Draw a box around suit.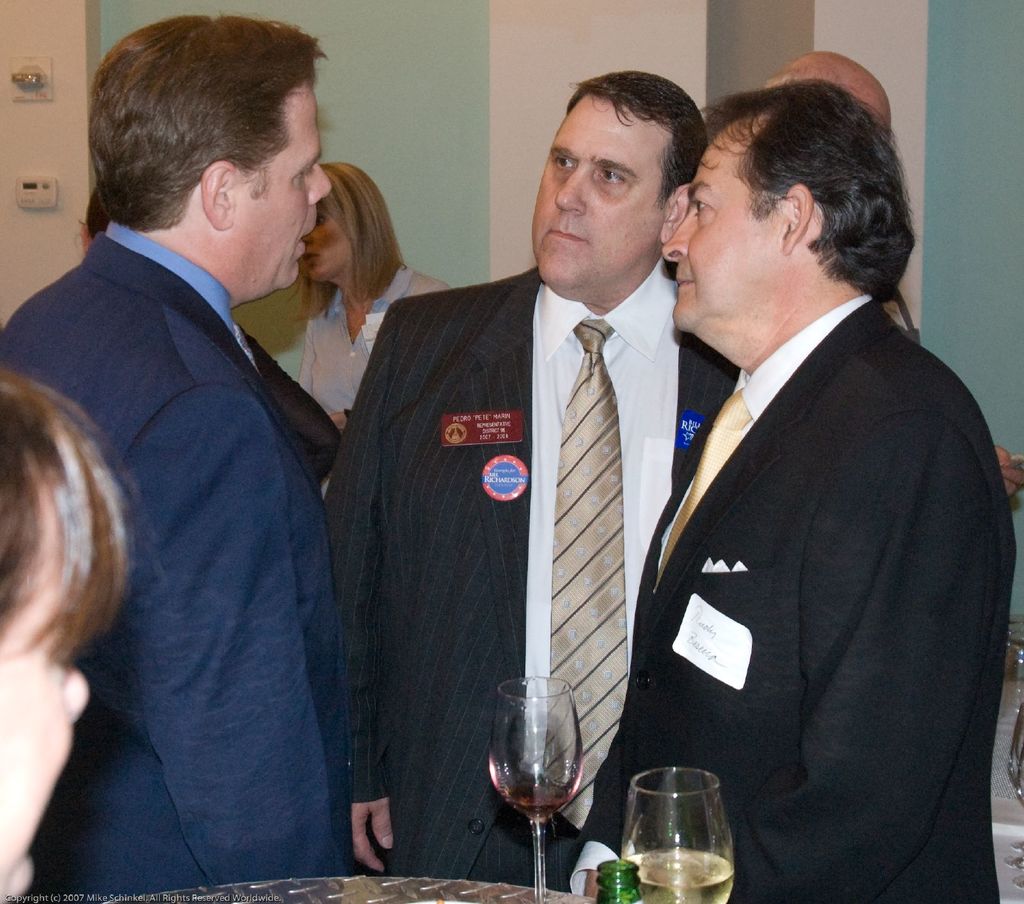
324:257:743:895.
